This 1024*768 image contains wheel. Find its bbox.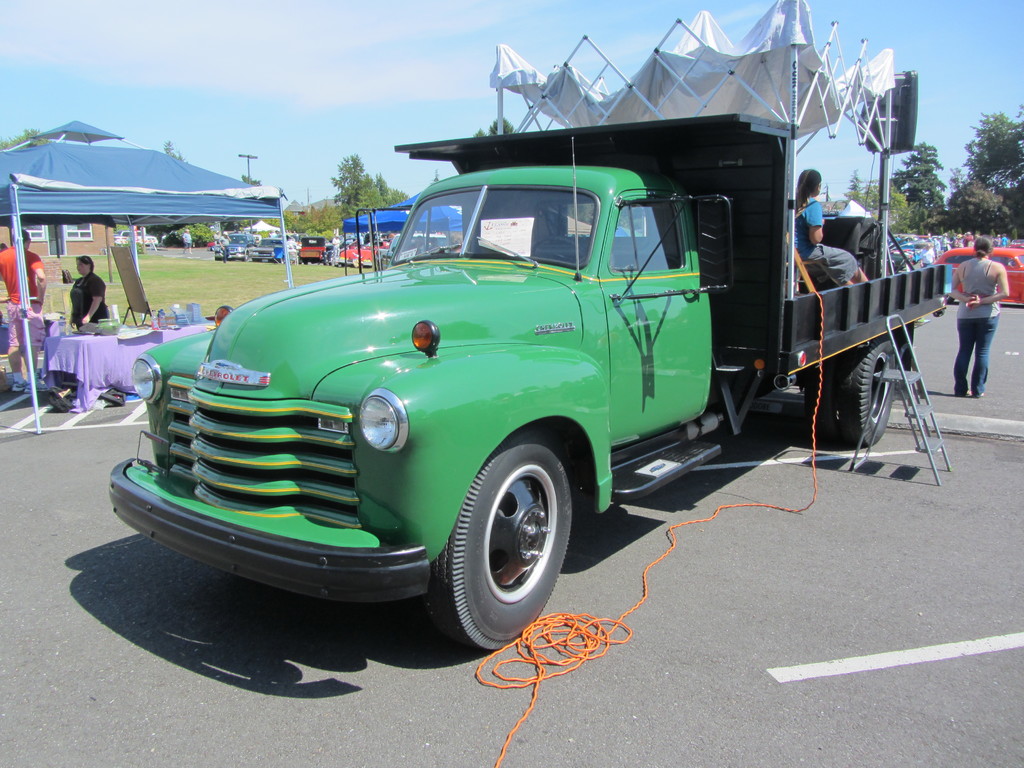
bbox=(804, 362, 862, 445).
